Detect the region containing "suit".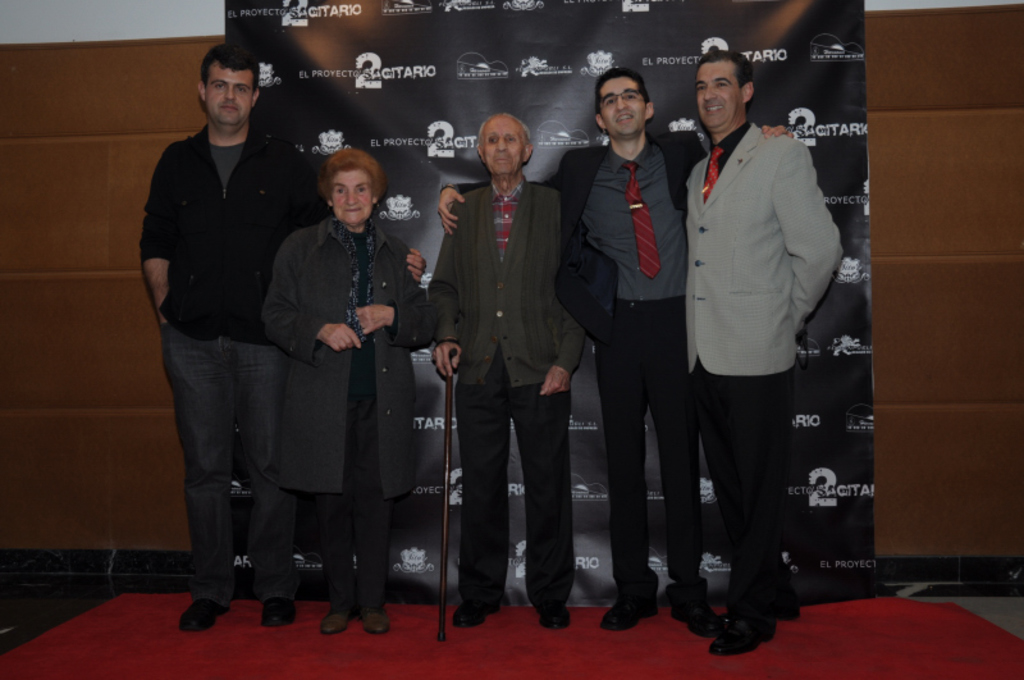
box=[684, 123, 849, 382].
